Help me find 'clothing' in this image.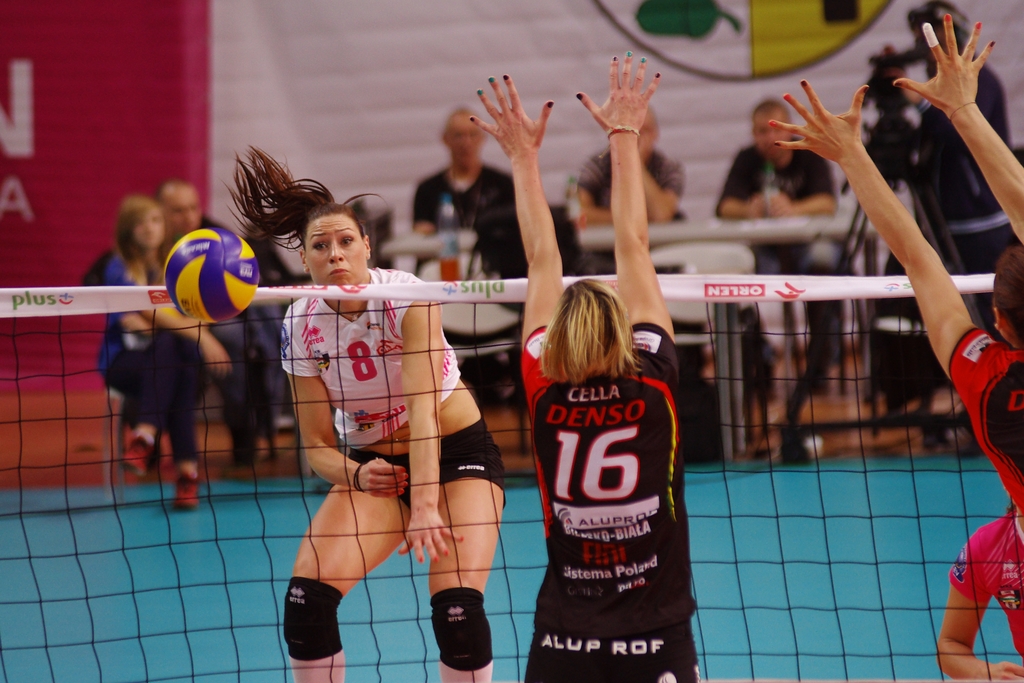
Found it: x1=559, y1=151, x2=687, y2=234.
